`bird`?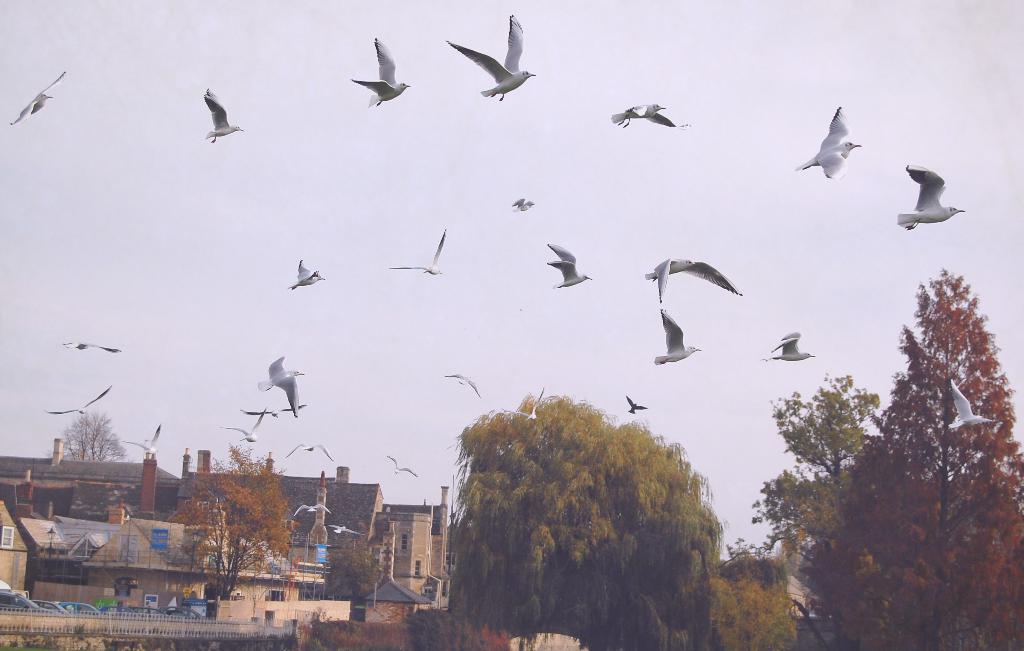
{"left": 204, "top": 90, "right": 245, "bottom": 143}
